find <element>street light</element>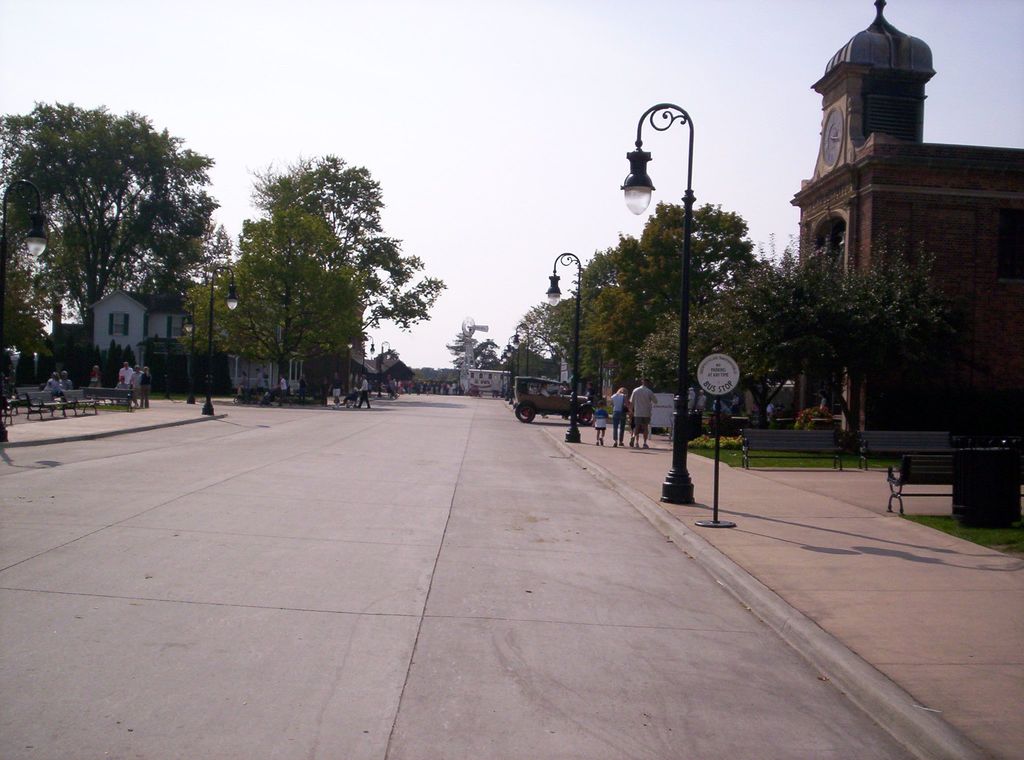
378 336 390 399
